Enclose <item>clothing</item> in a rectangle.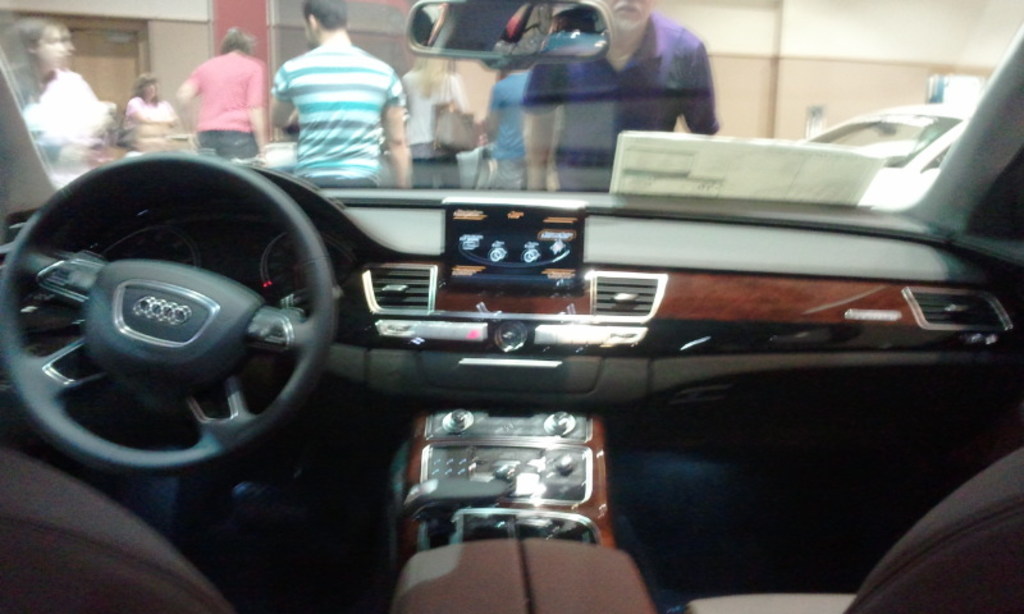
bbox=[189, 54, 261, 156].
